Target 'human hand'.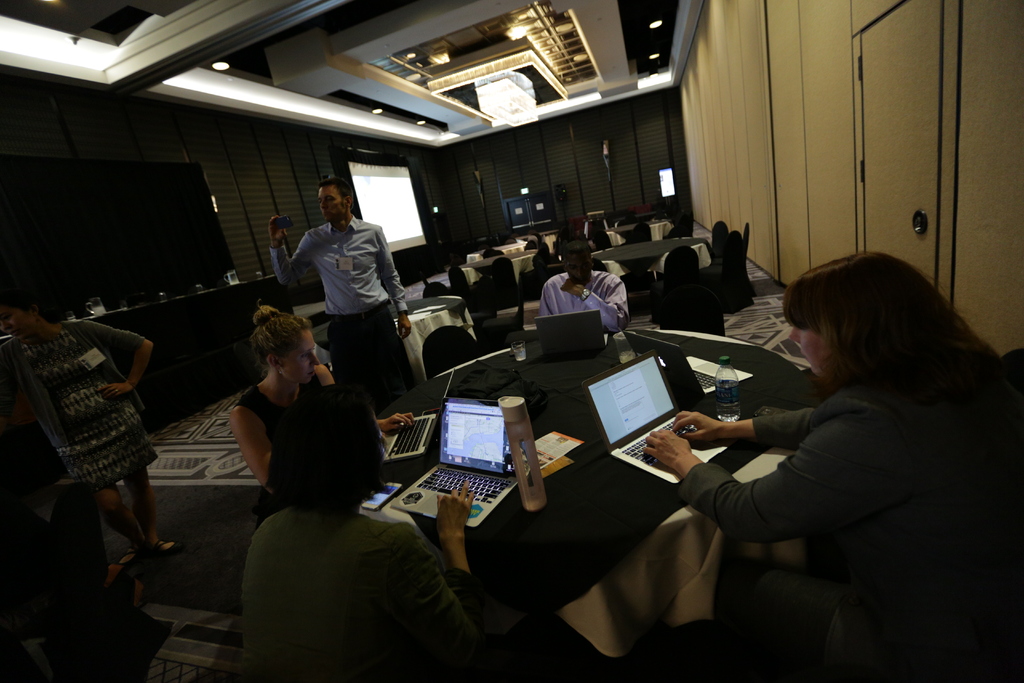
Target region: bbox=(95, 384, 135, 399).
